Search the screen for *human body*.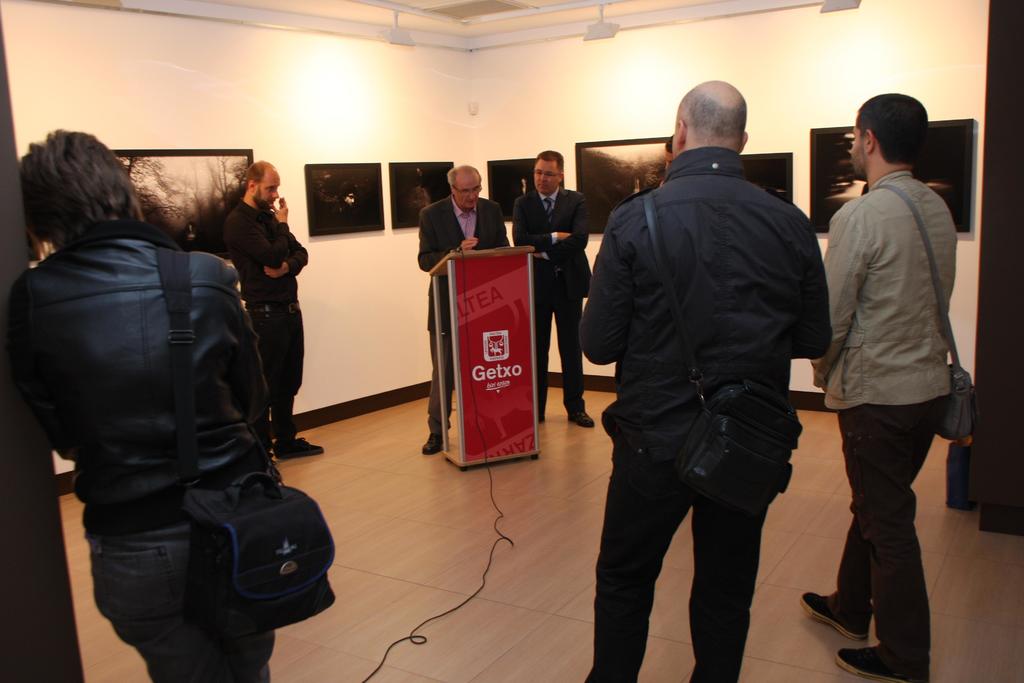
Found at <box>509,144,595,428</box>.
